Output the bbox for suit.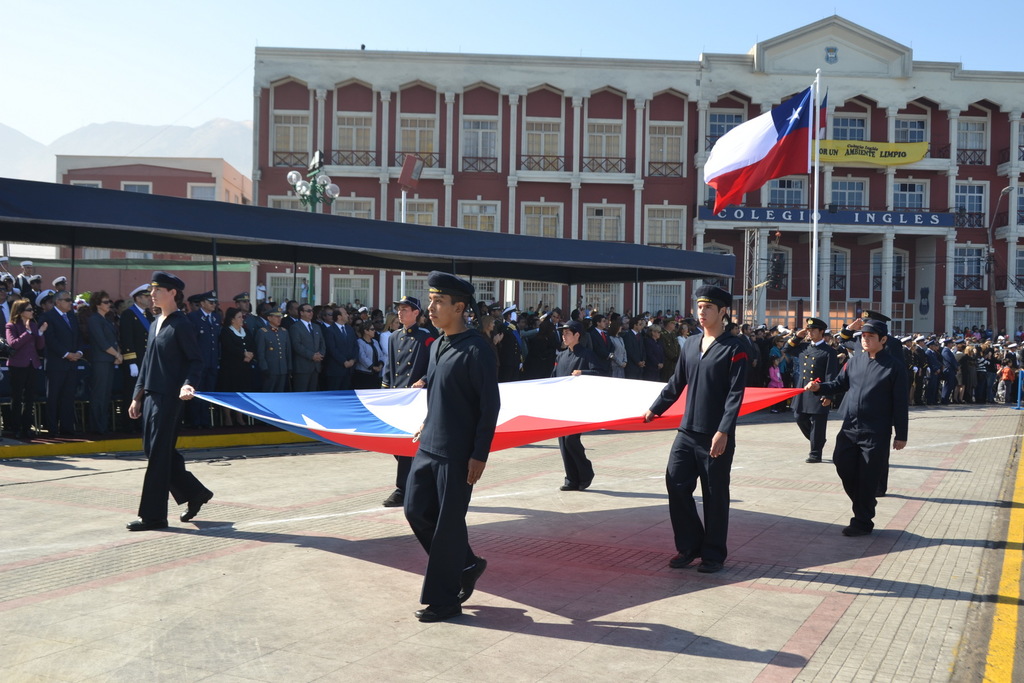
locate(378, 327, 436, 489).
